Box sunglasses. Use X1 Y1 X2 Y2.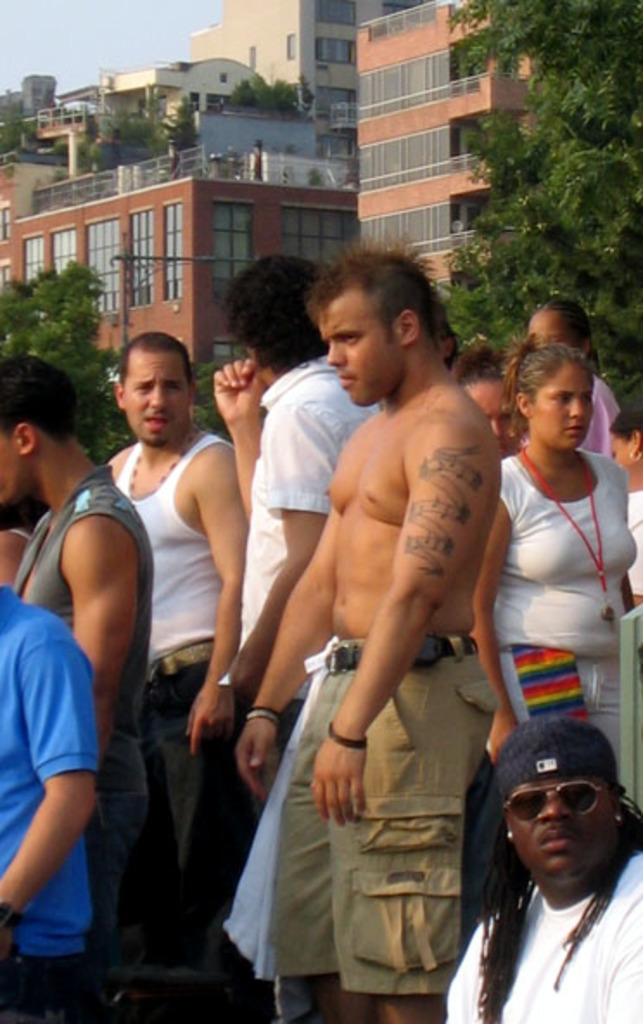
508 784 608 822.
